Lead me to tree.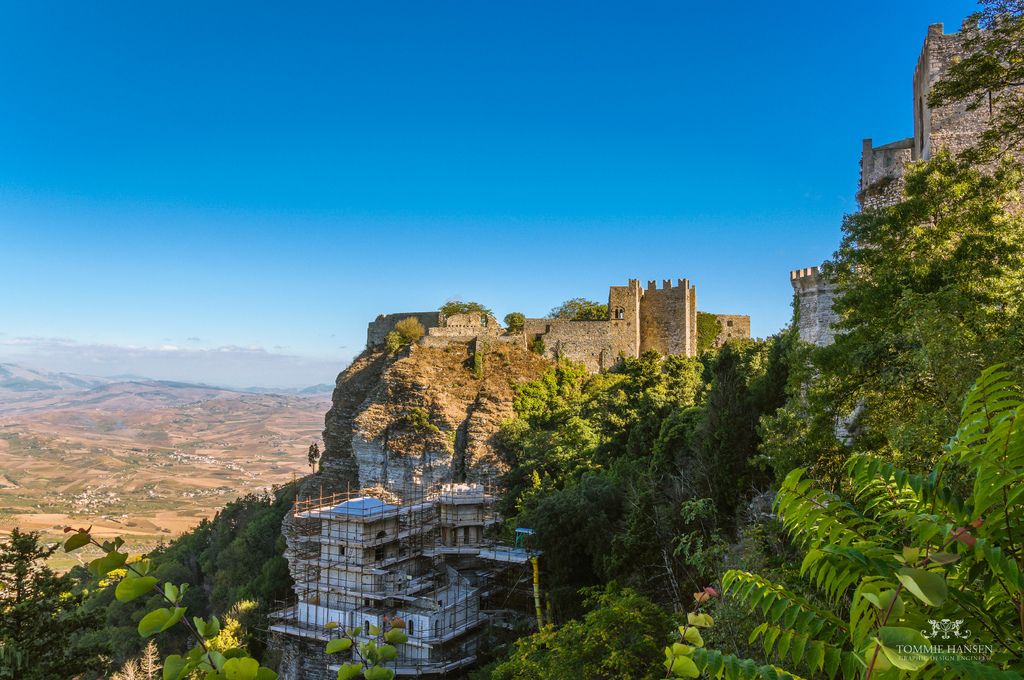
Lead to 924/0/1023/198.
